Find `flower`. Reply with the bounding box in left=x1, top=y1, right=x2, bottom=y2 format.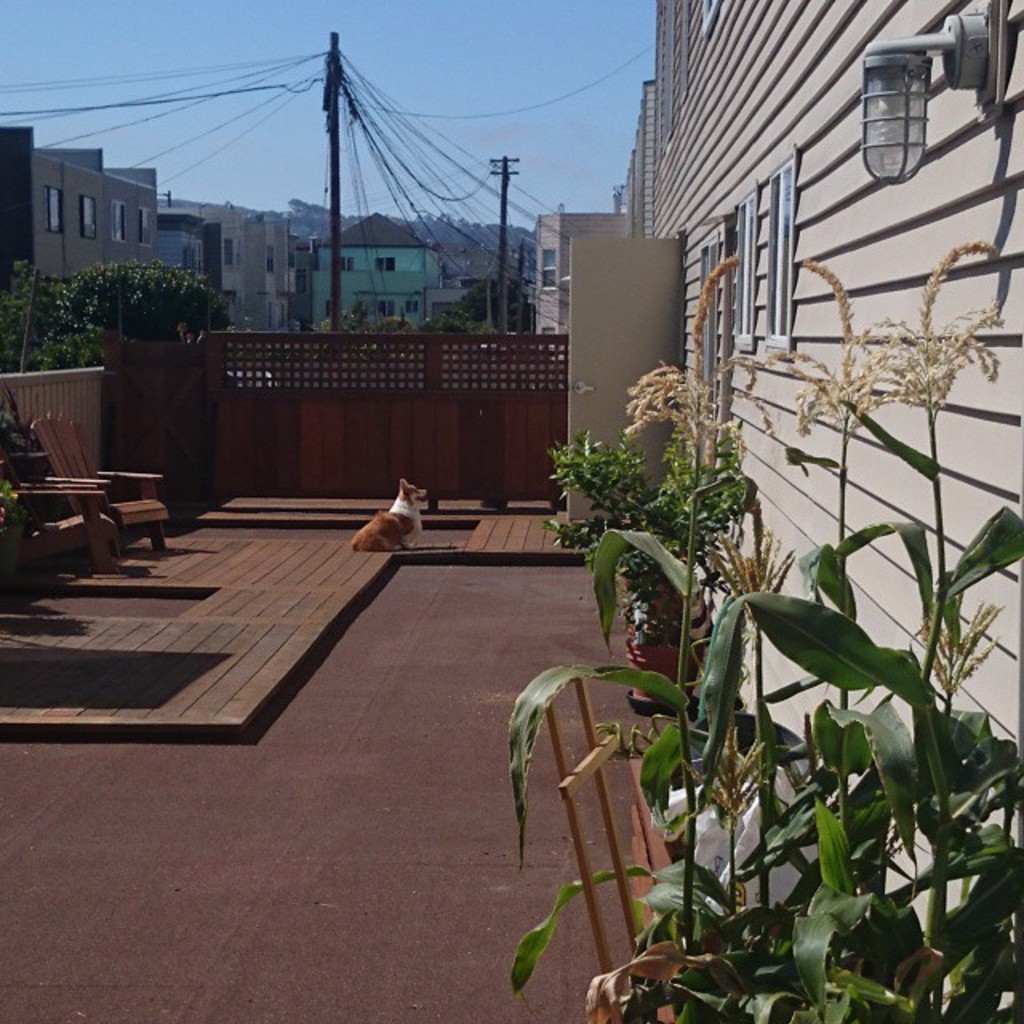
left=619, top=258, right=773, bottom=469.
